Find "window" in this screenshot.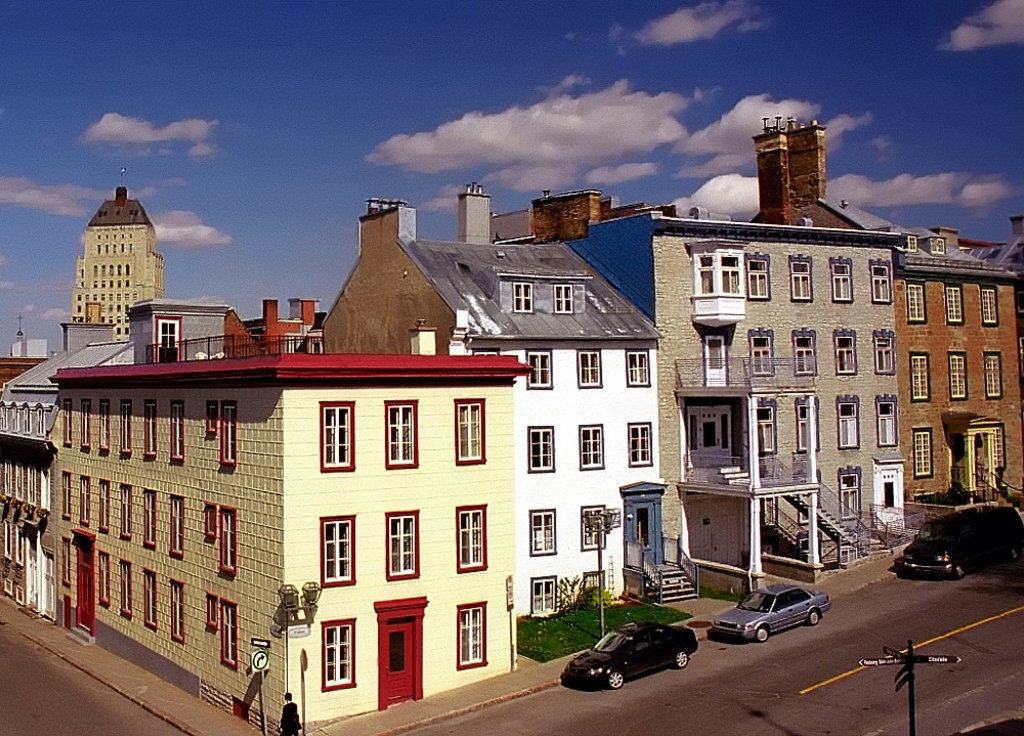
The bounding box for "window" is 916, 429, 932, 479.
